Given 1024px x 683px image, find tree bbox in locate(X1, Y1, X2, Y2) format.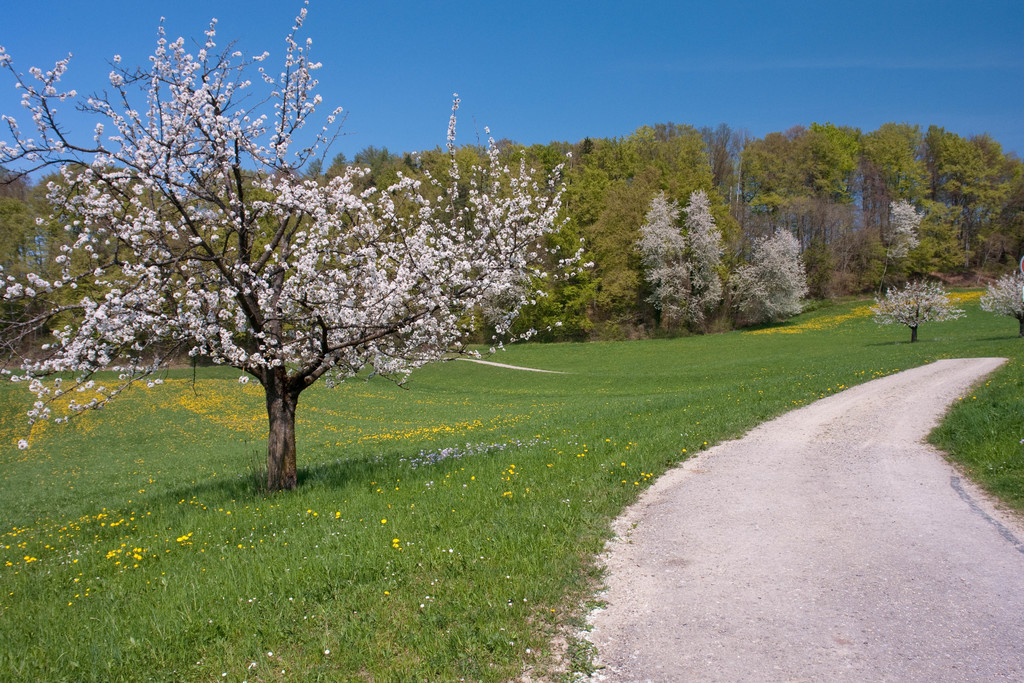
locate(318, 141, 427, 250).
